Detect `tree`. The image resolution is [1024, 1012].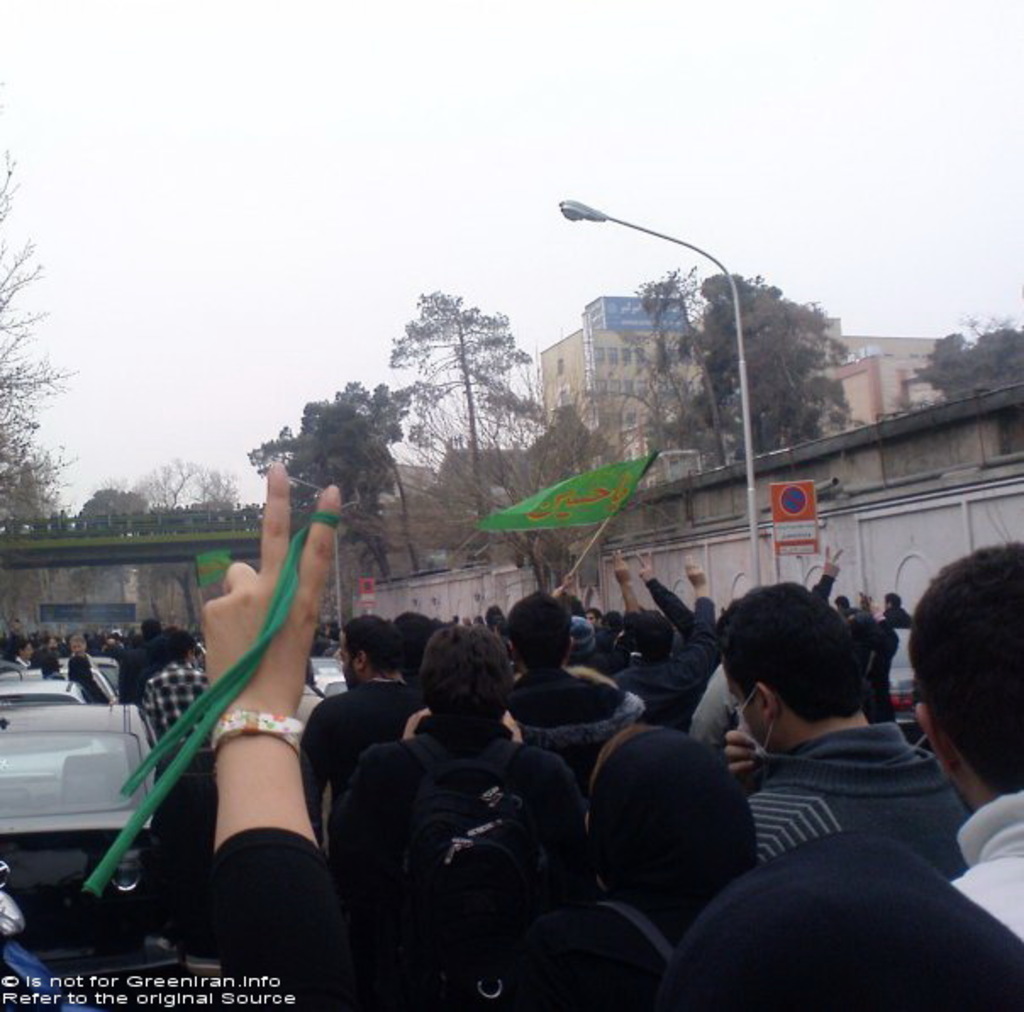
l=912, t=310, r=1022, b=381.
